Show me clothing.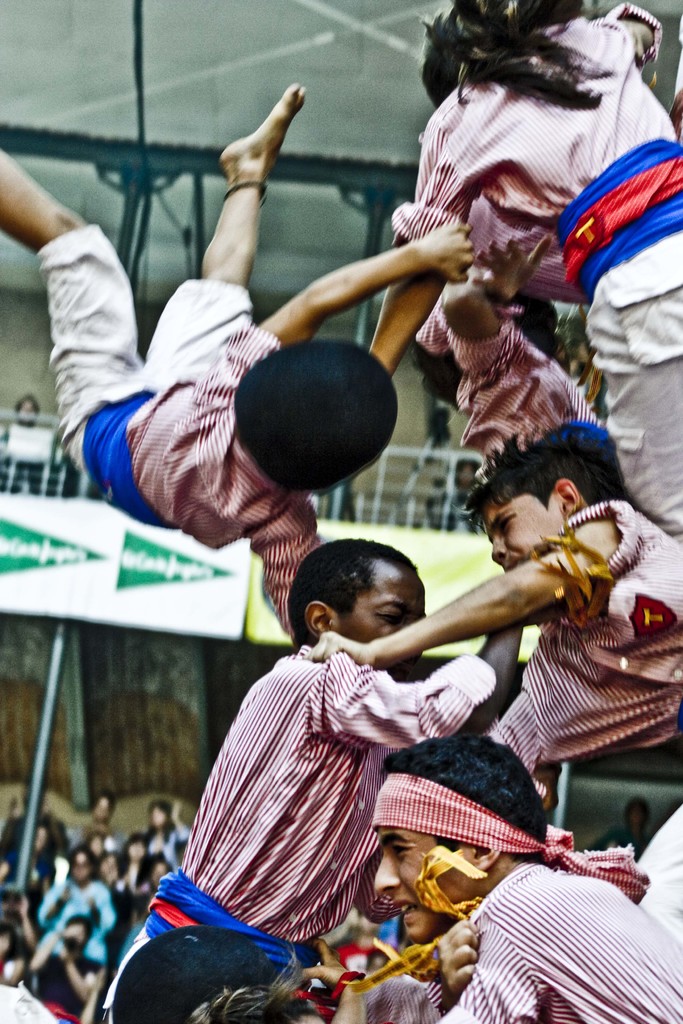
clothing is here: <region>381, 0, 682, 549</region>.
